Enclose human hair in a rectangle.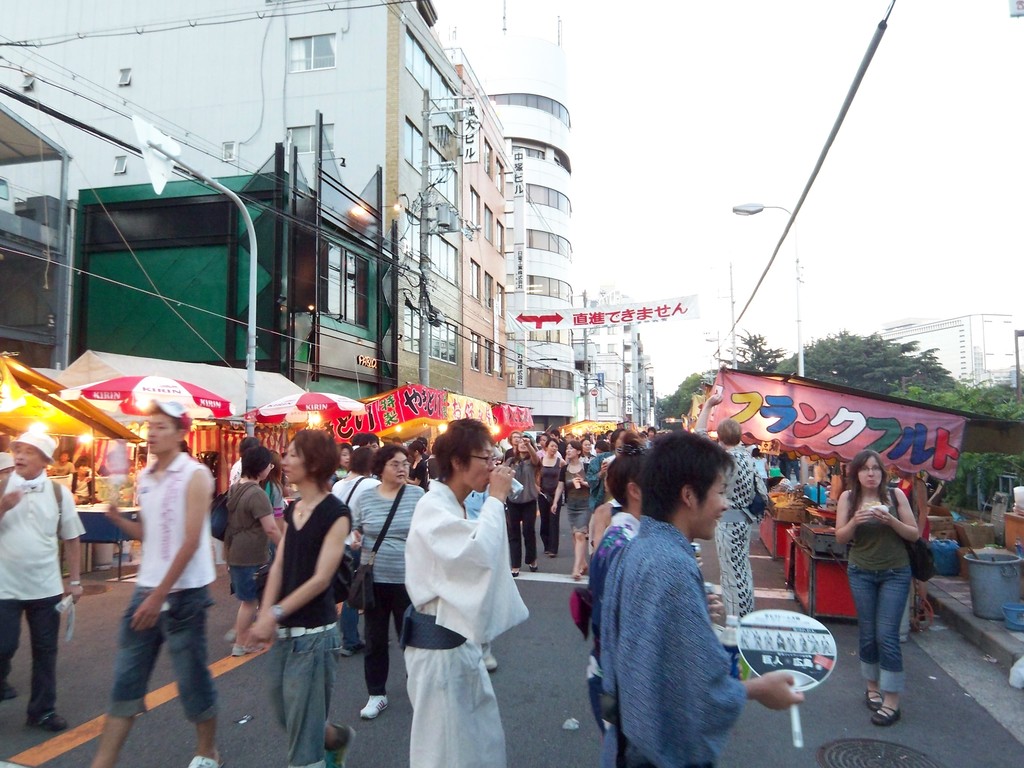
[left=350, top=447, right=374, bottom=476].
